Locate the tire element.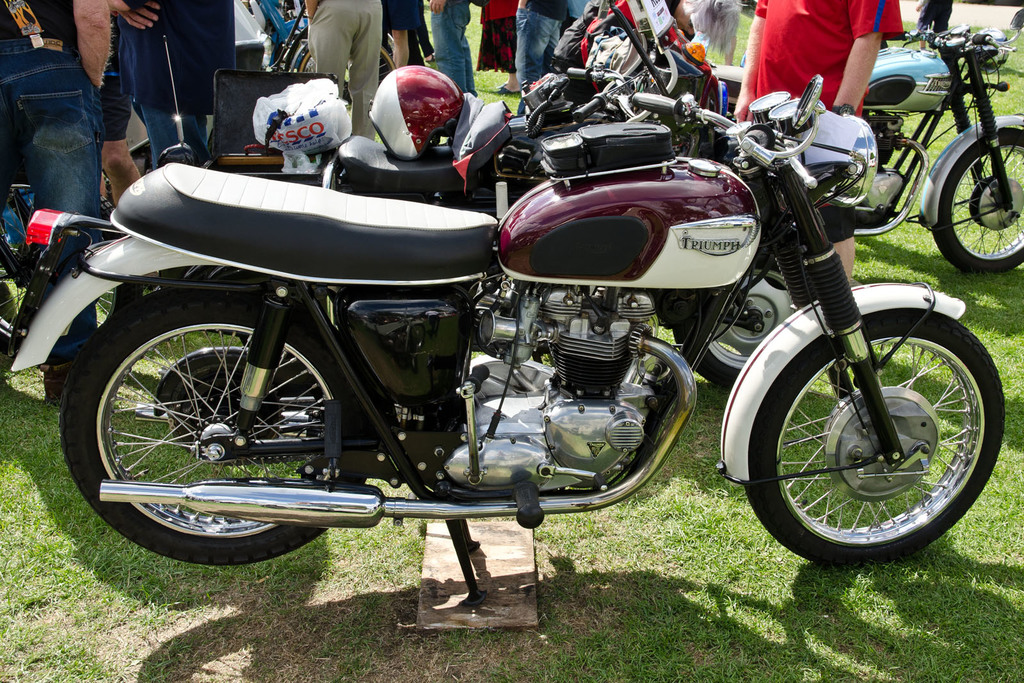
Element bbox: <bbox>60, 287, 375, 565</bbox>.
